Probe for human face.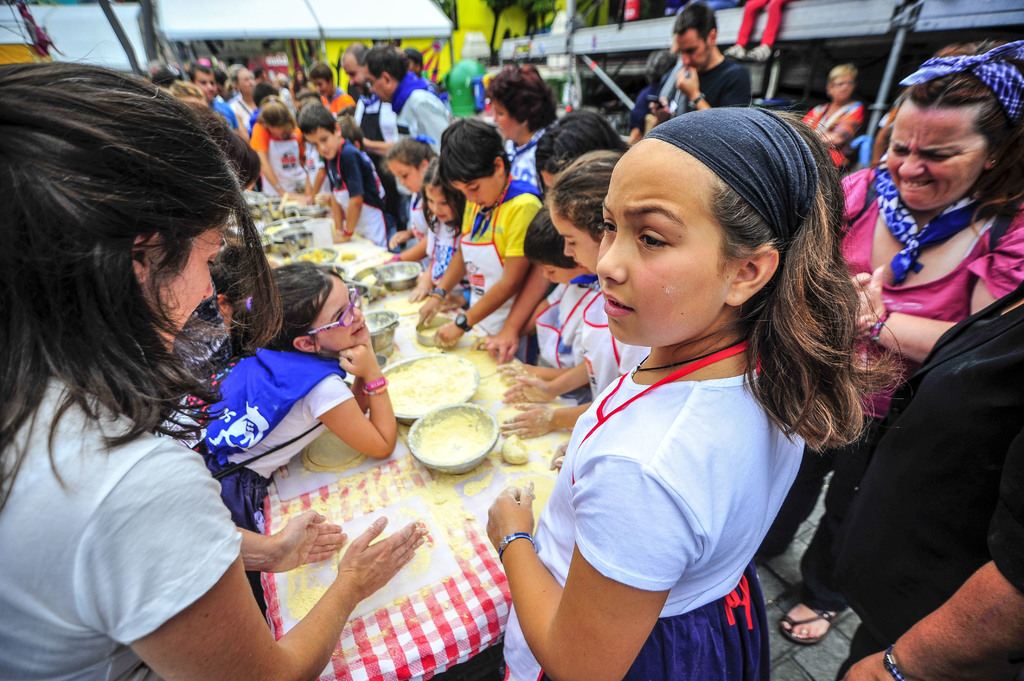
Probe result: x1=495 y1=98 x2=520 y2=138.
